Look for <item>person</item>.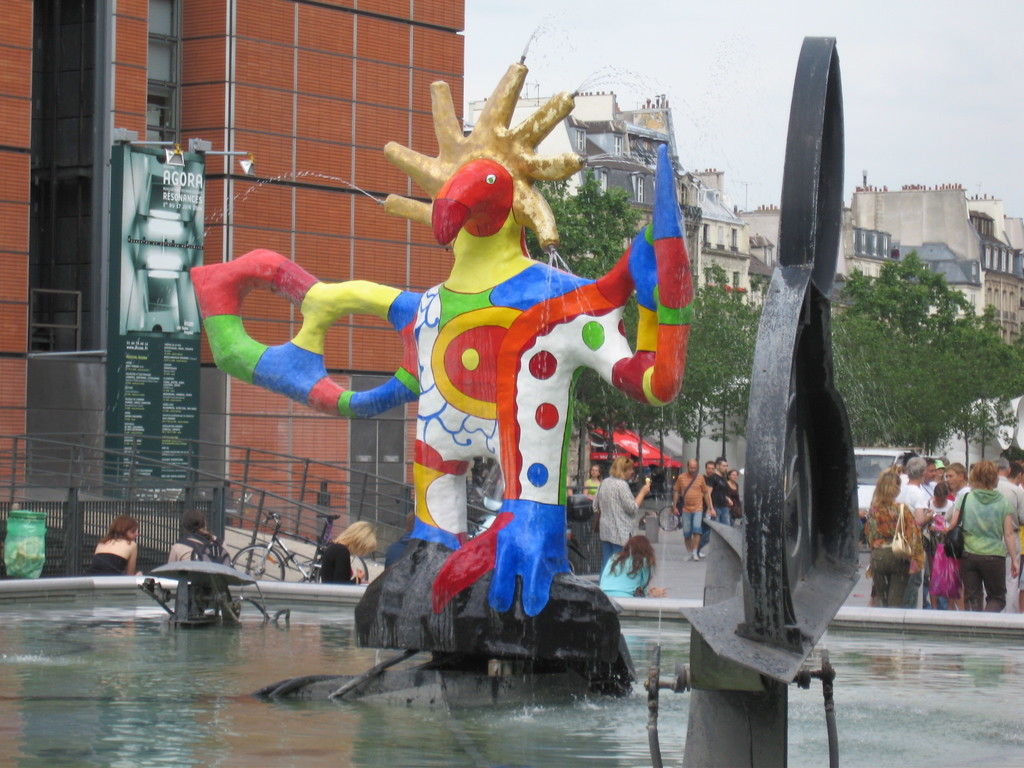
Found: <box>320,520,381,584</box>.
